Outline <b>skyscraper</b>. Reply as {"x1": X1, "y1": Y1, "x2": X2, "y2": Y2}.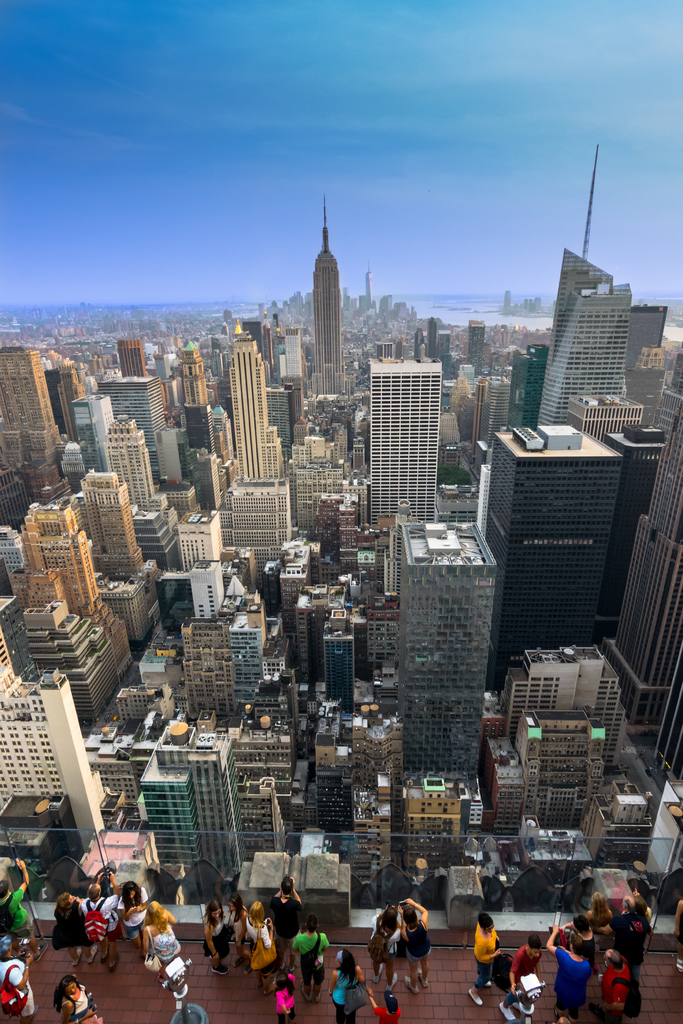
{"x1": 226, "y1": 331, "x2": 286, "y2": 488}.
